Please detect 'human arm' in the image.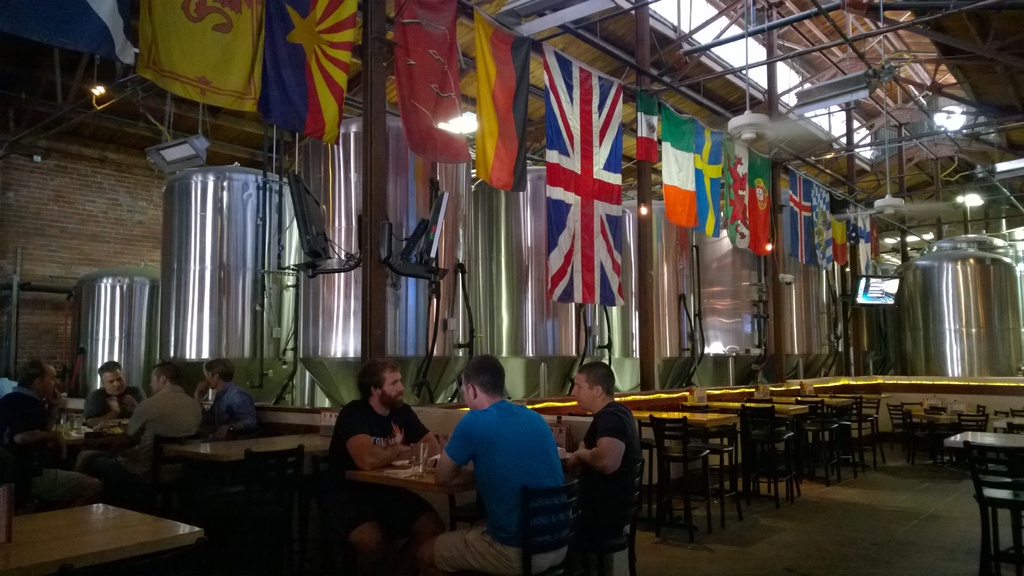
bbox=[81, 394, 127, 428].
